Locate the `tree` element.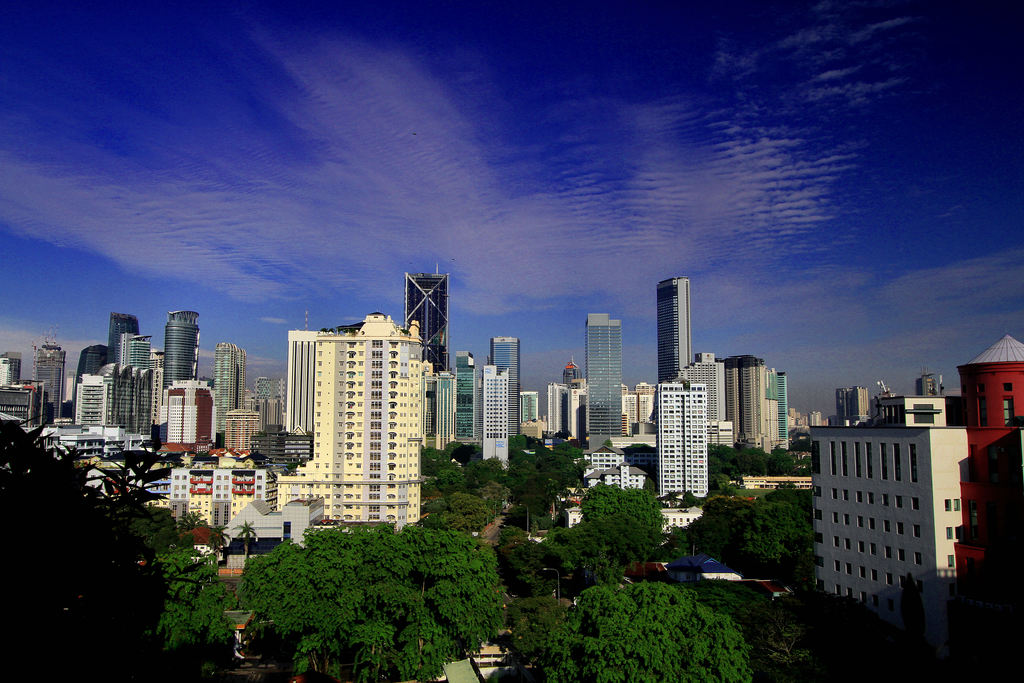
Element bbox: BBox(533, 509, 669, 578).
